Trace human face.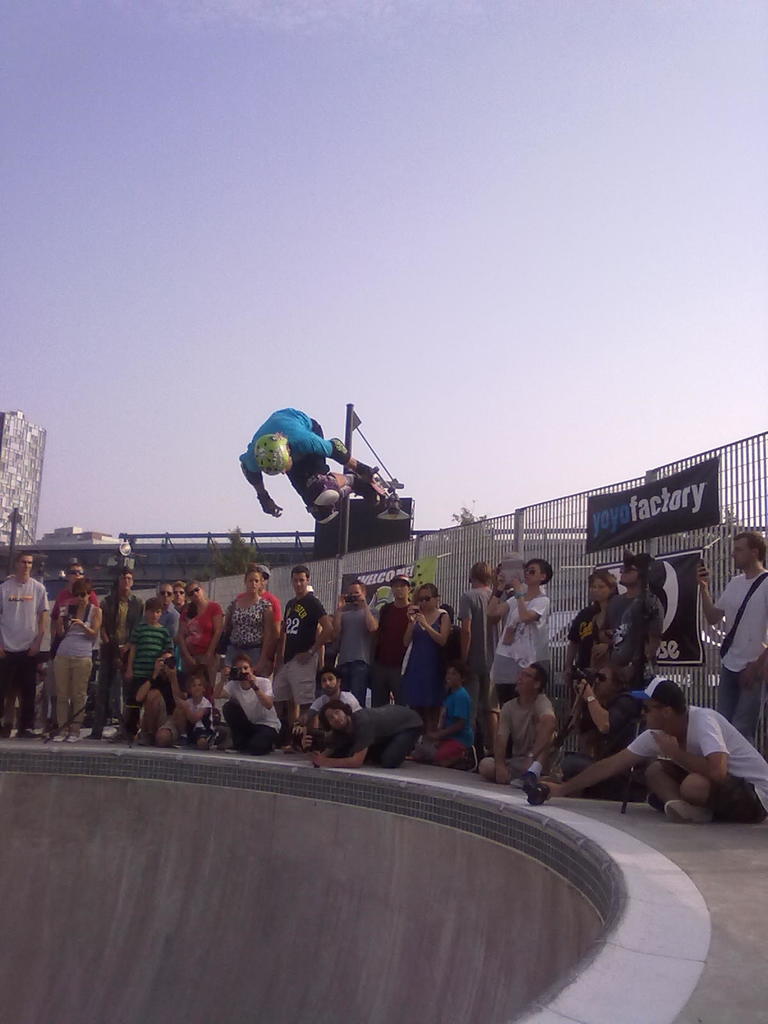
Traced to bbox=(730, 538, 752, 569).
